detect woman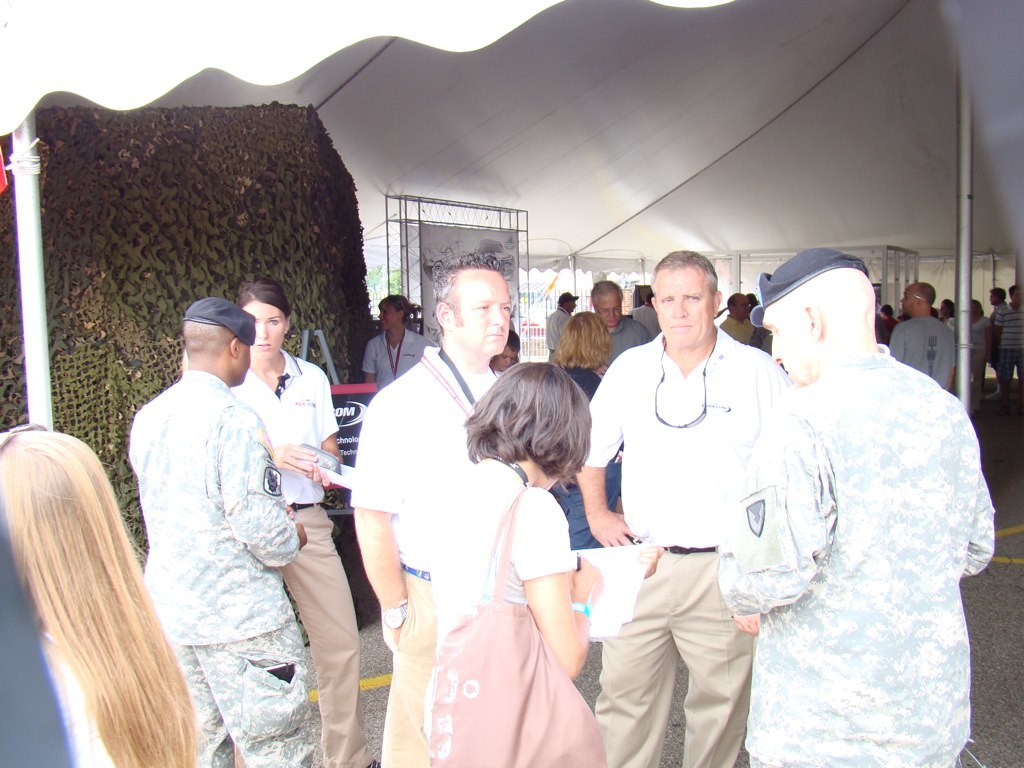
[x1=181, y1=283, x2=377, y2=767]
